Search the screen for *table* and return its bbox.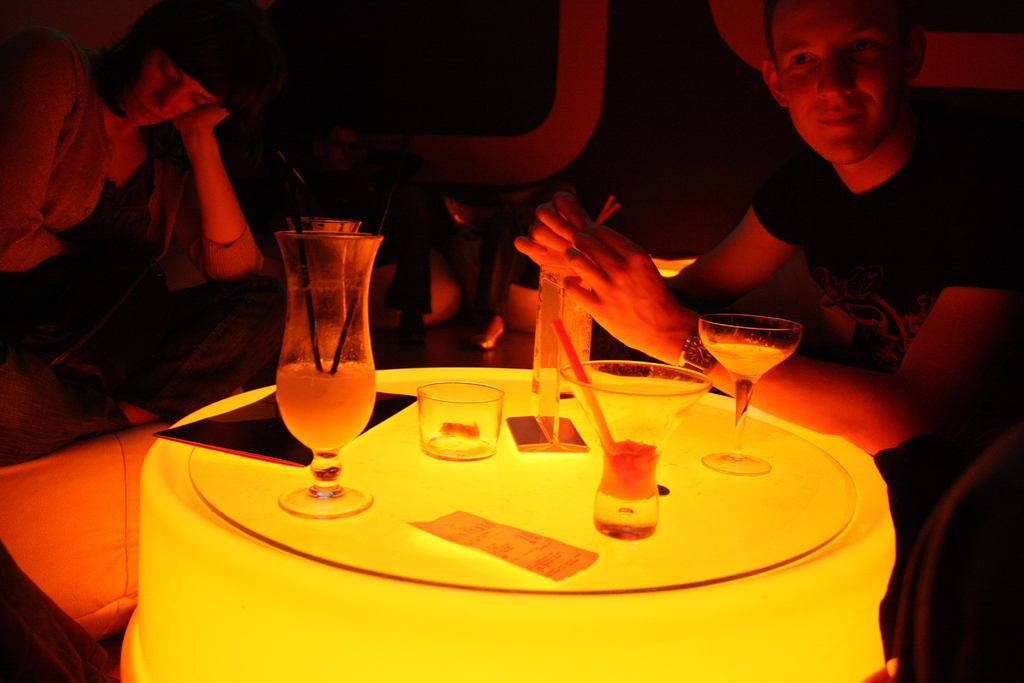
Found: left=60, top=303, right=945, bottom=682.
